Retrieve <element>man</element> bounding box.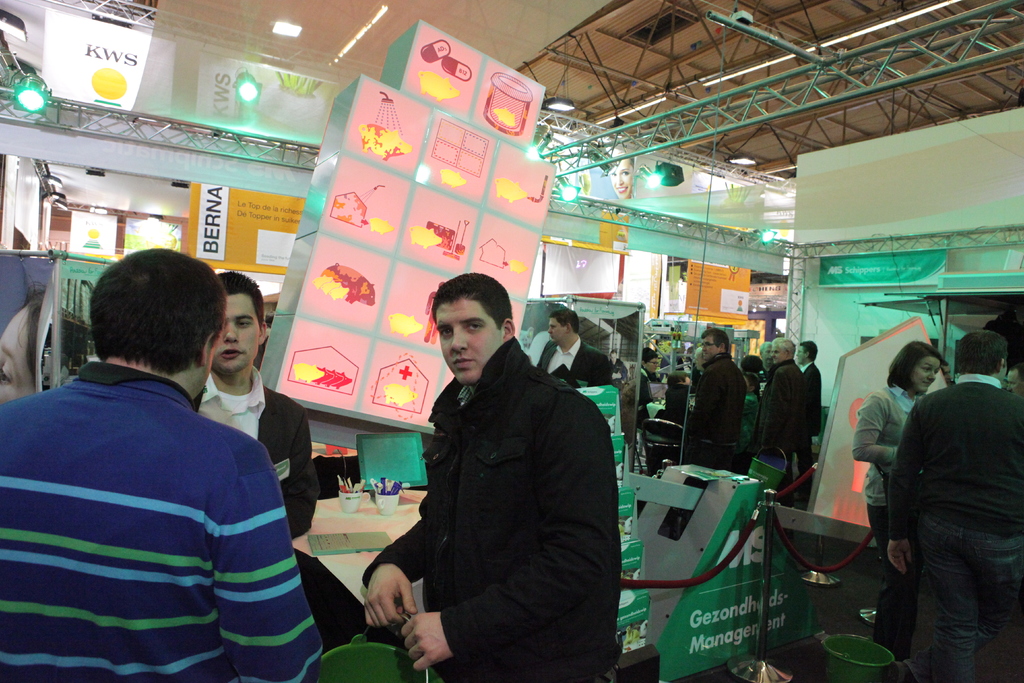
Bounding box: l=629, t=350, r=664, b=407.
